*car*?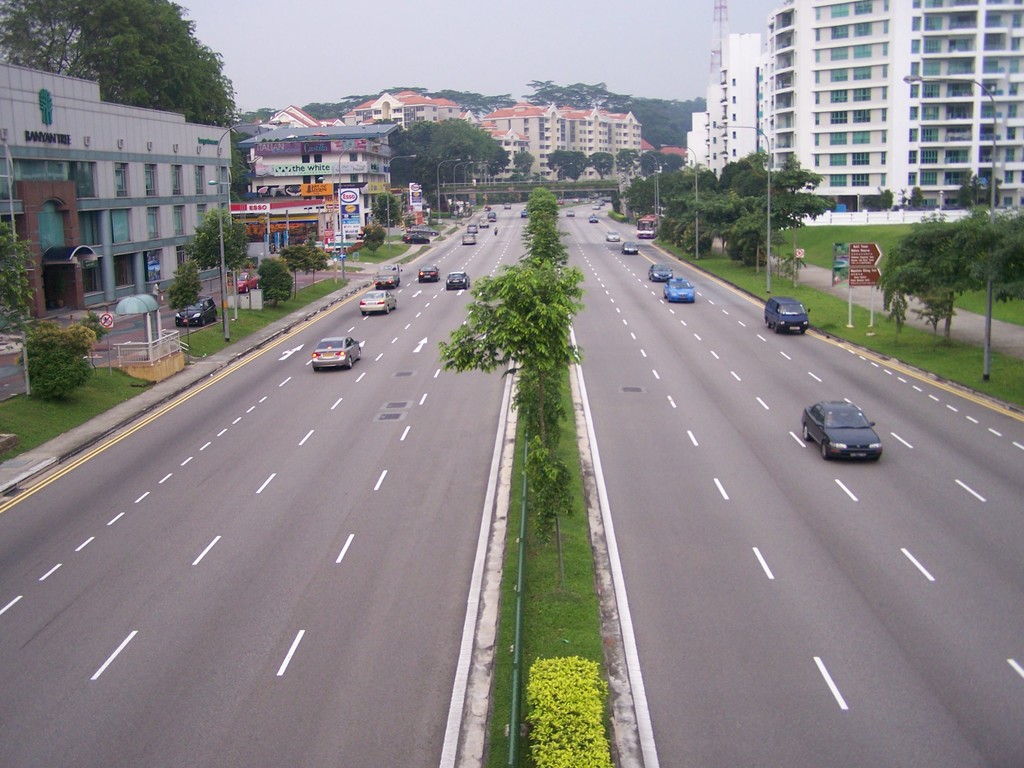
620/240/643/255
